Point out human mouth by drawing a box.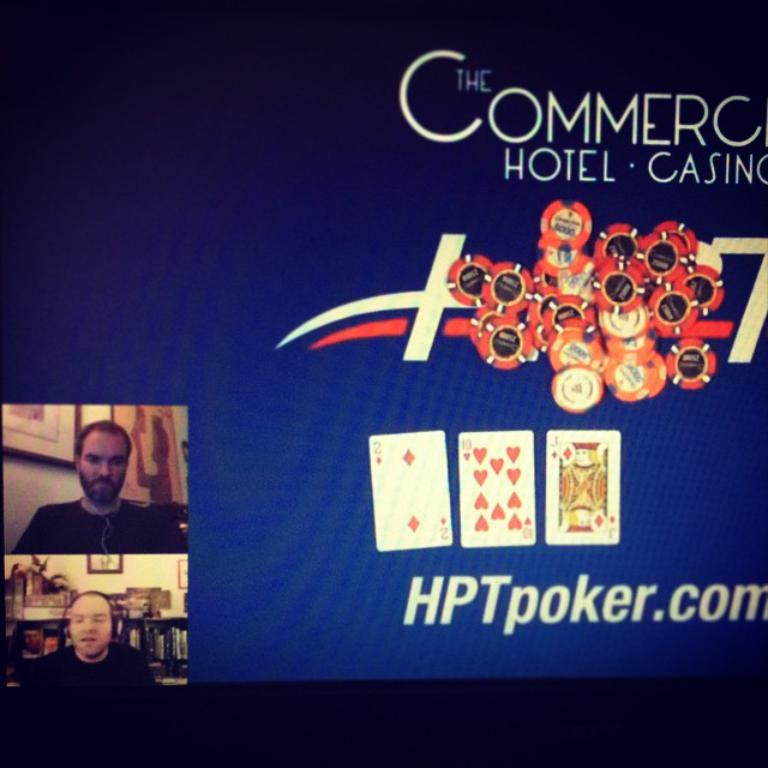
BBox(92, 480, 110, 488).
